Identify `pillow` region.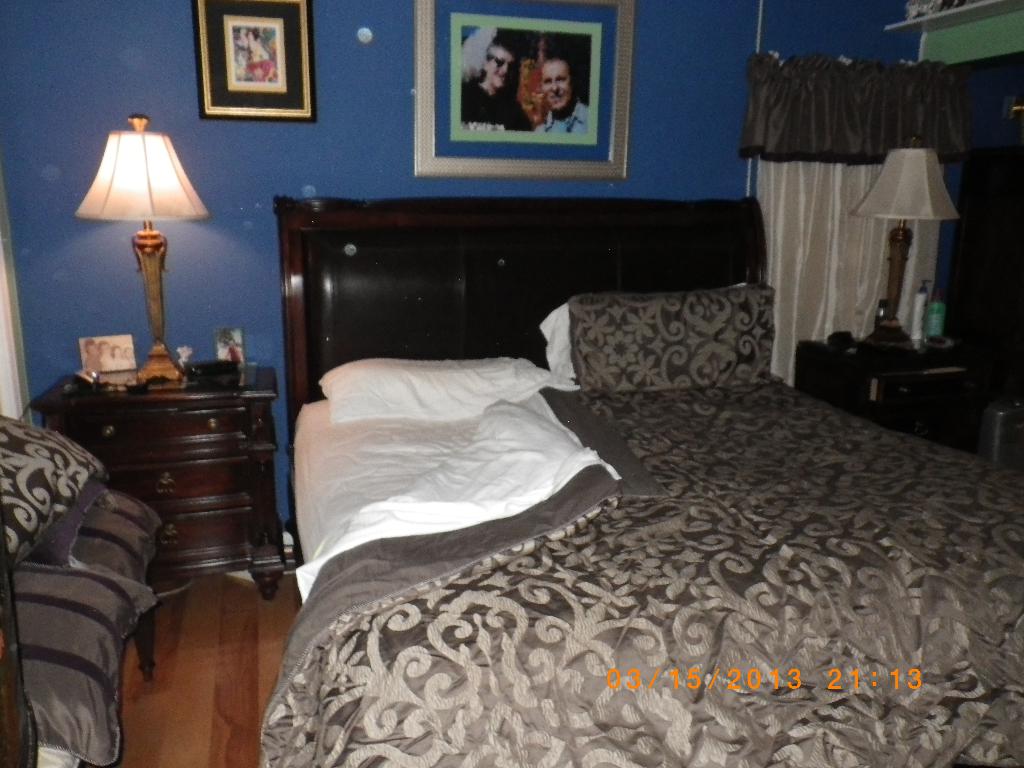
Region: select_region(314, 362, 580, 428).
